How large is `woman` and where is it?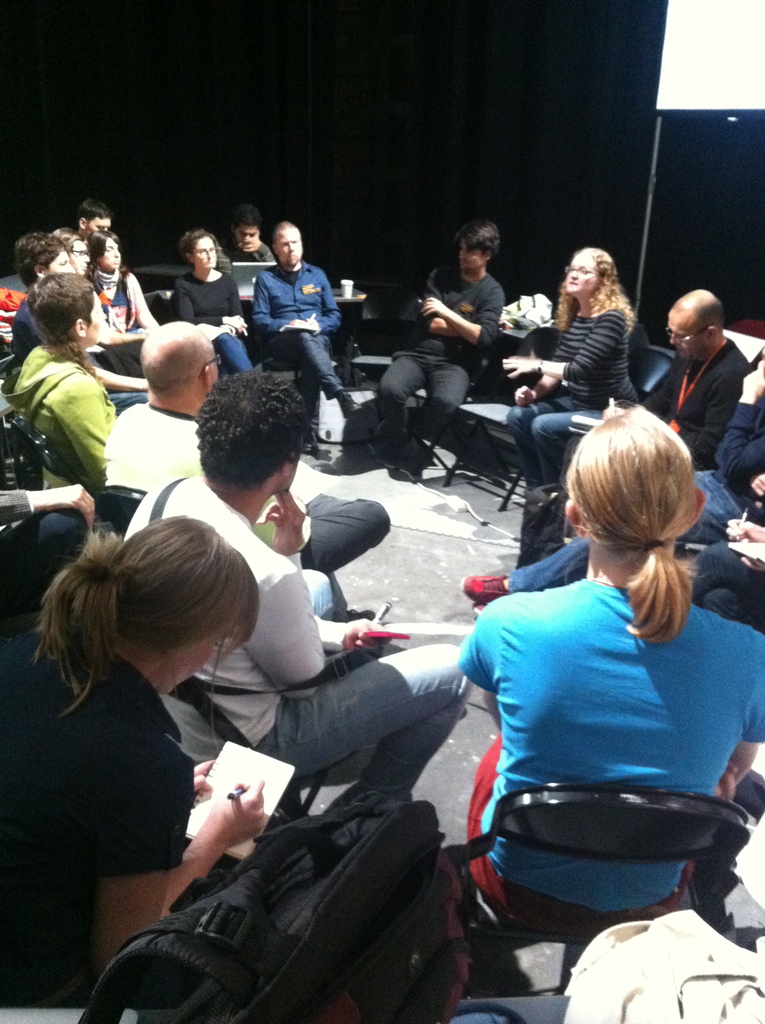
Bounding box: BBox(497, 245, 643, 497).
